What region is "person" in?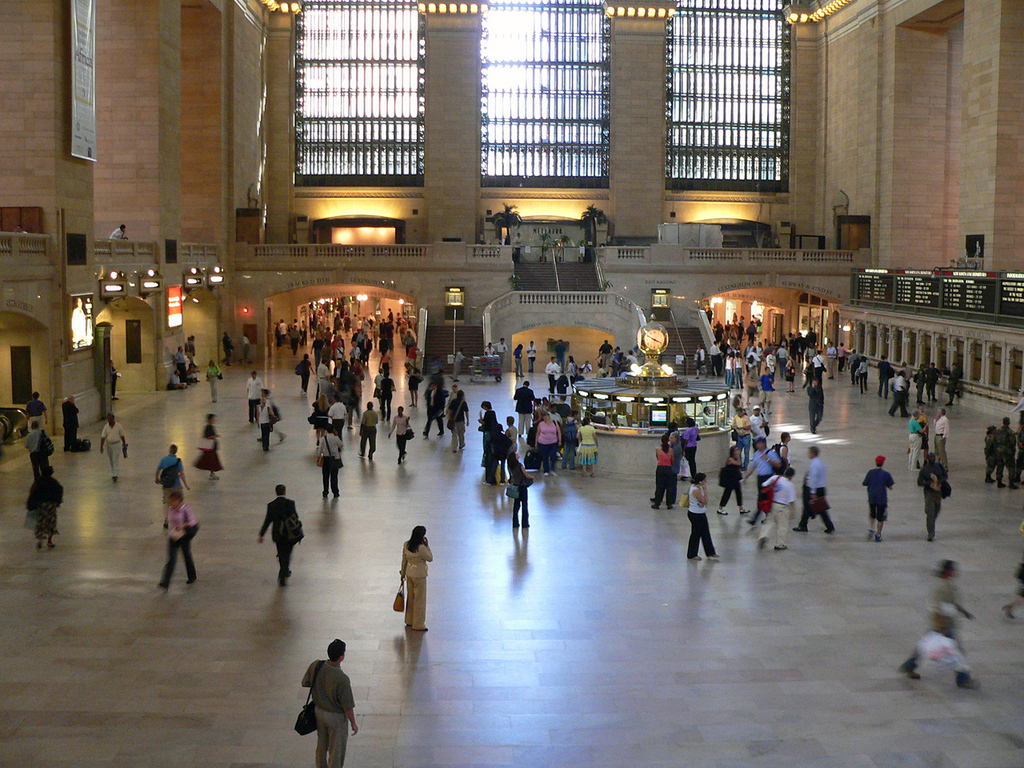
299/636/362/767.
